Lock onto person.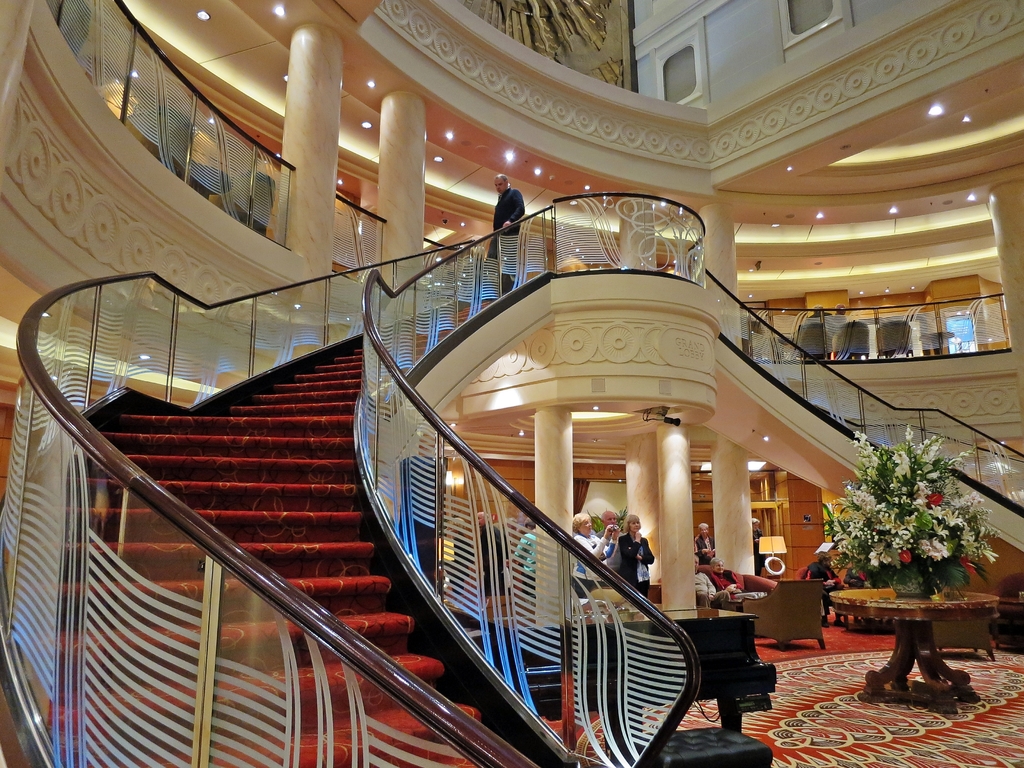
Locked: l=704, t=550, r=770, b=615.
